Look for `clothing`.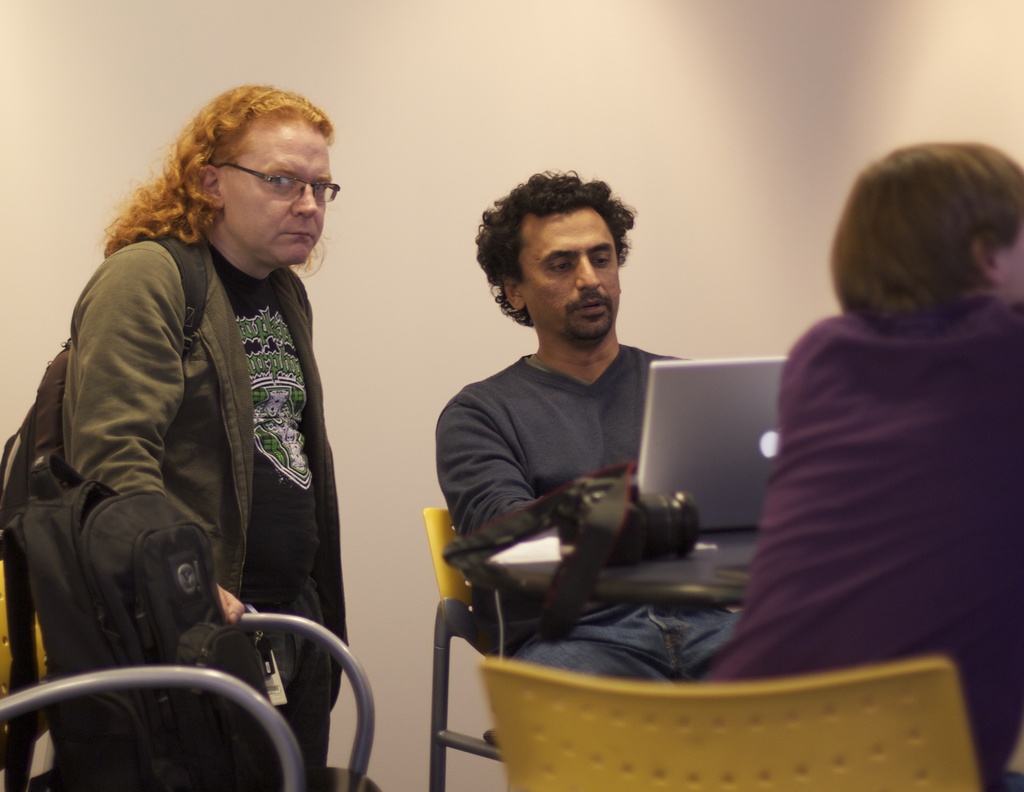
Found: 43, 230, 246, 599.
